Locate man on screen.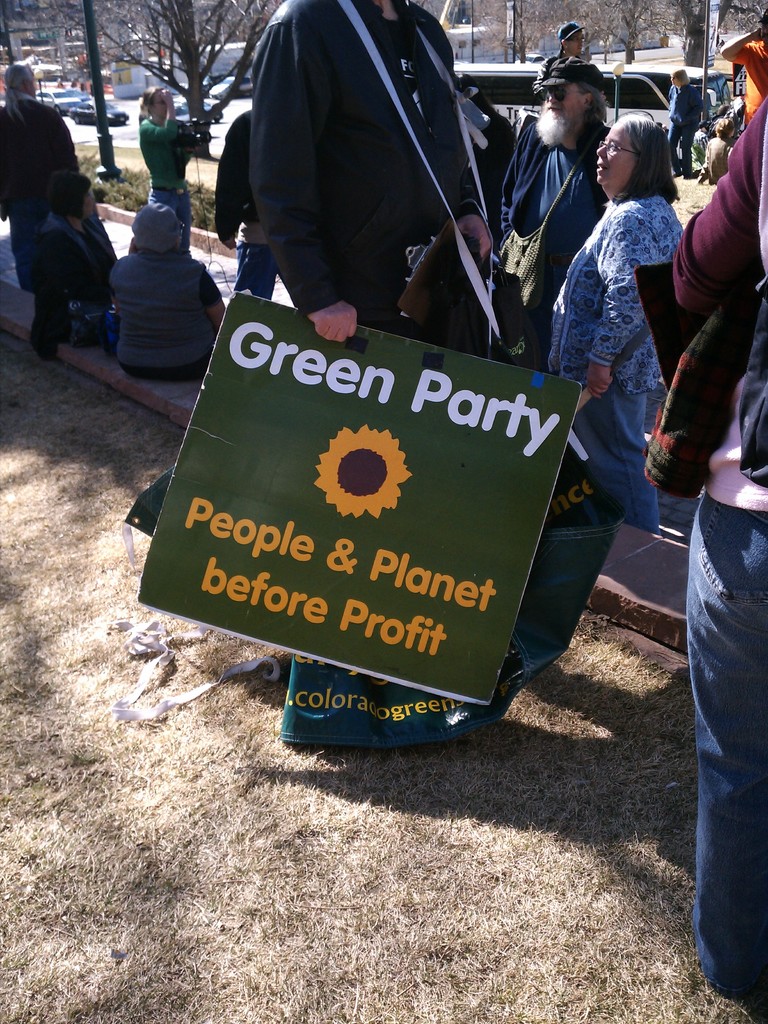
On screen at [0,61,77,292].
